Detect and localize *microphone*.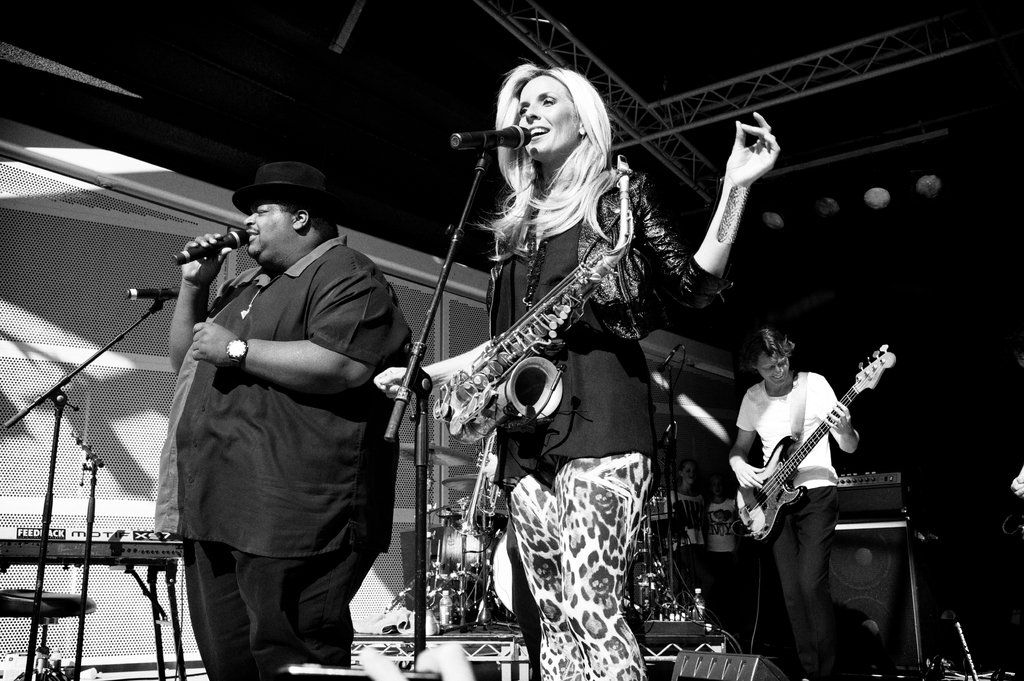
Localized at 659:345:681:374.
